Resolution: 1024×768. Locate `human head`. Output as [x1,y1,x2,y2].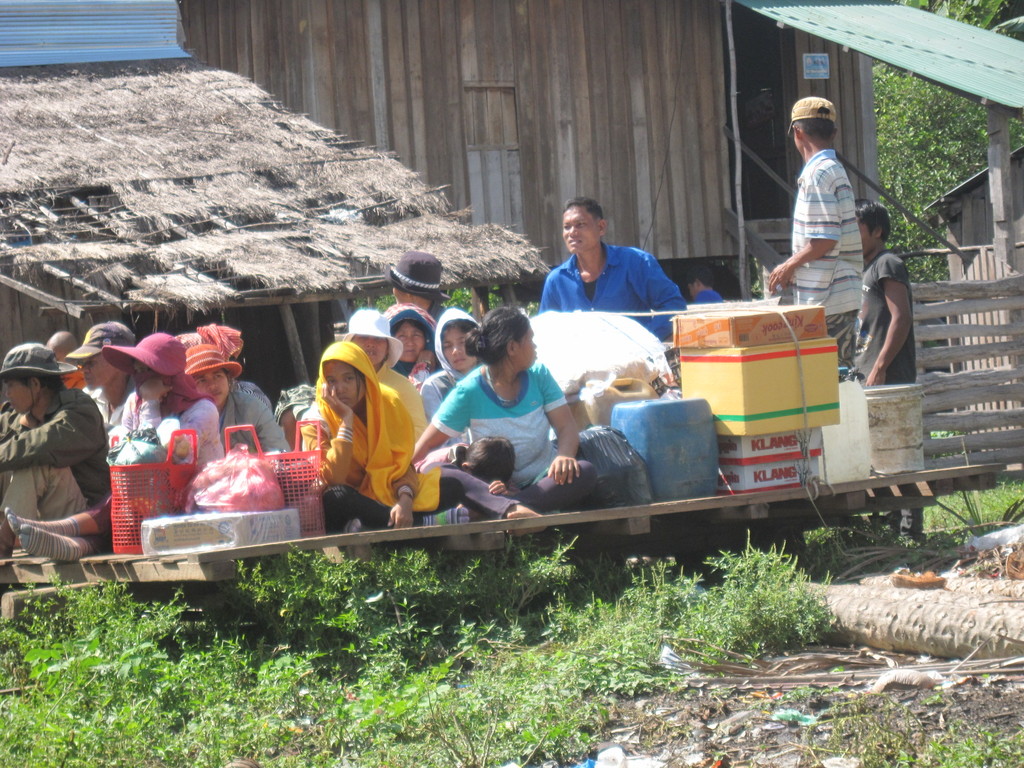
[390,249,444,300].
